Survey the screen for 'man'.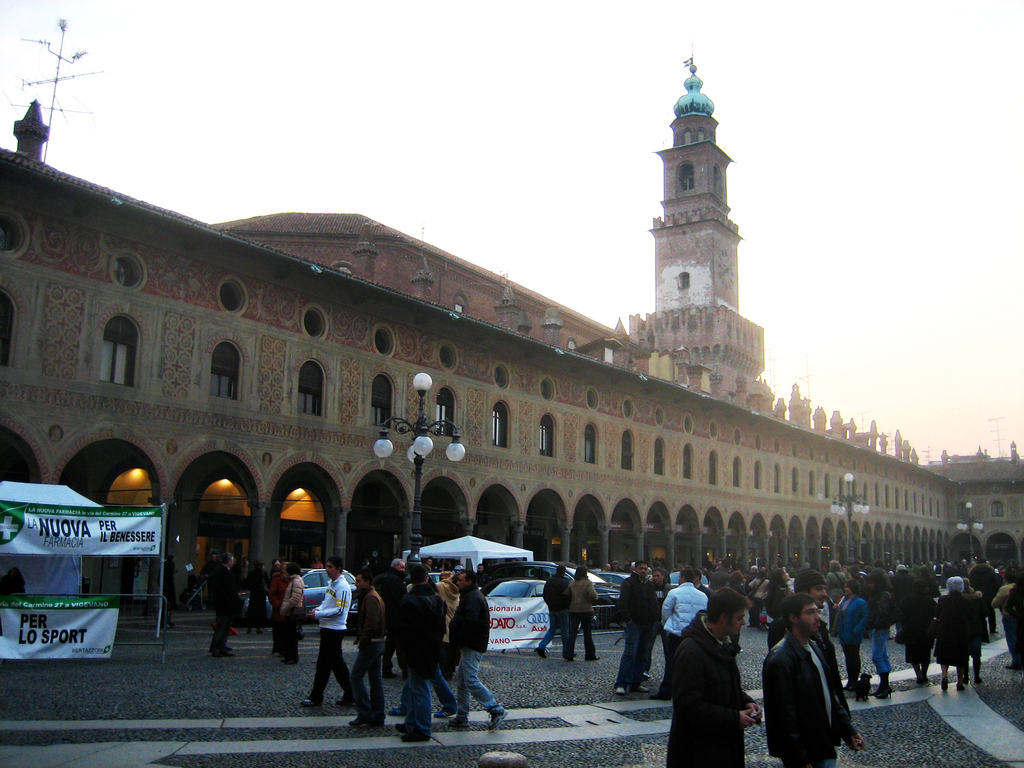
Survey found: 269, 560, 282, 579.
